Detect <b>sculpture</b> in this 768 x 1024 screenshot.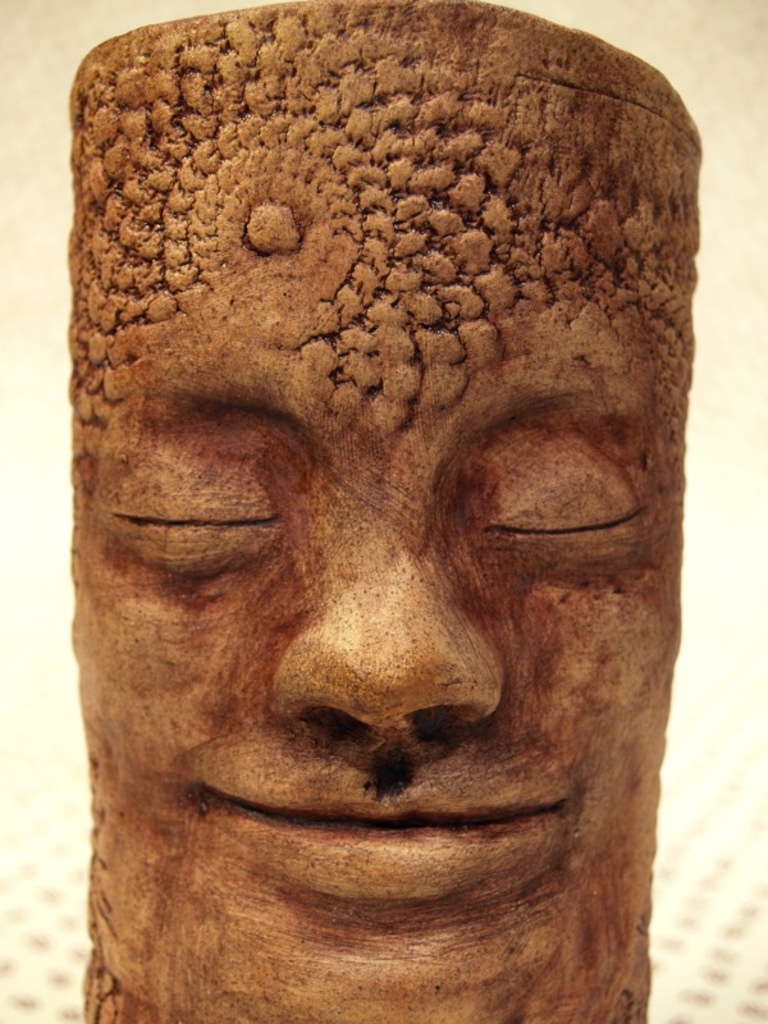
Detection: (left=20, top=40, right=737, bottom=1006).
